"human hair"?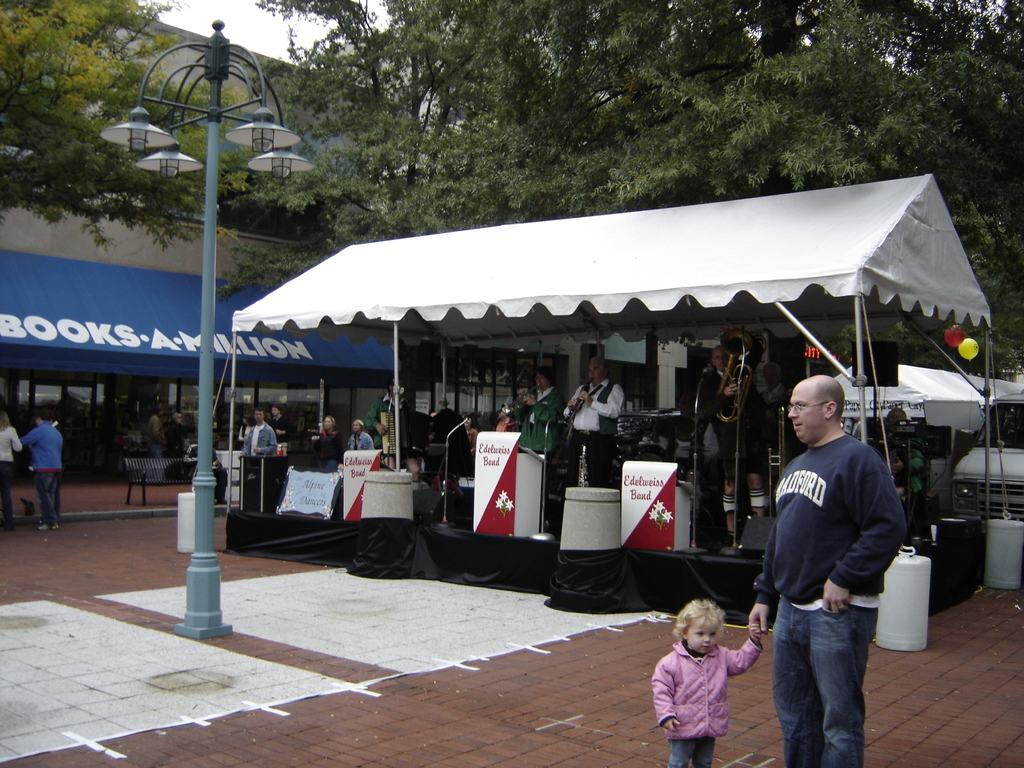
bbox=[815, 374, 845, 424]
